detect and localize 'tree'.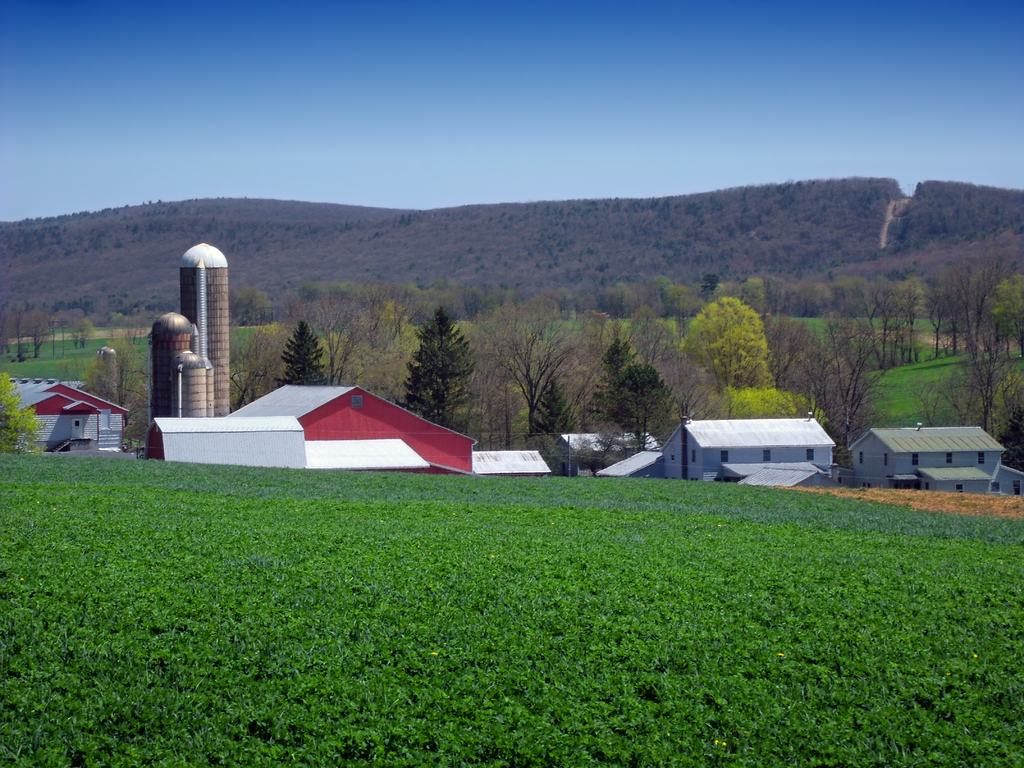
Localized at bbox=[276, 316, 329, 387].
